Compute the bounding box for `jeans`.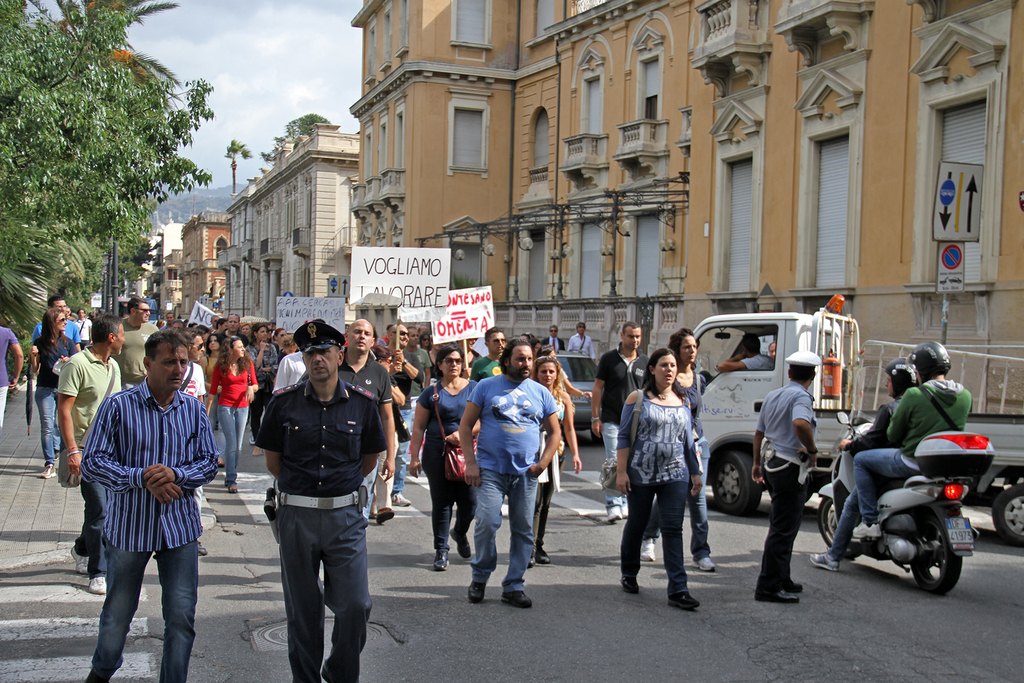
box=[468, 467, 539, 592].
